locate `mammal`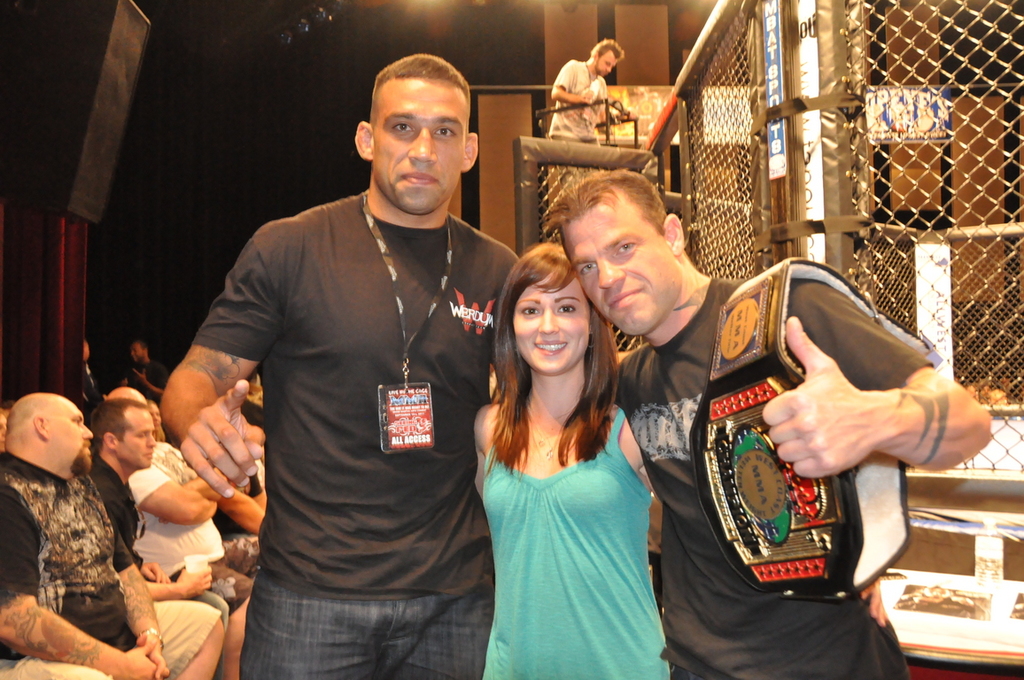
bbox=(469, 239, 673, 679)
